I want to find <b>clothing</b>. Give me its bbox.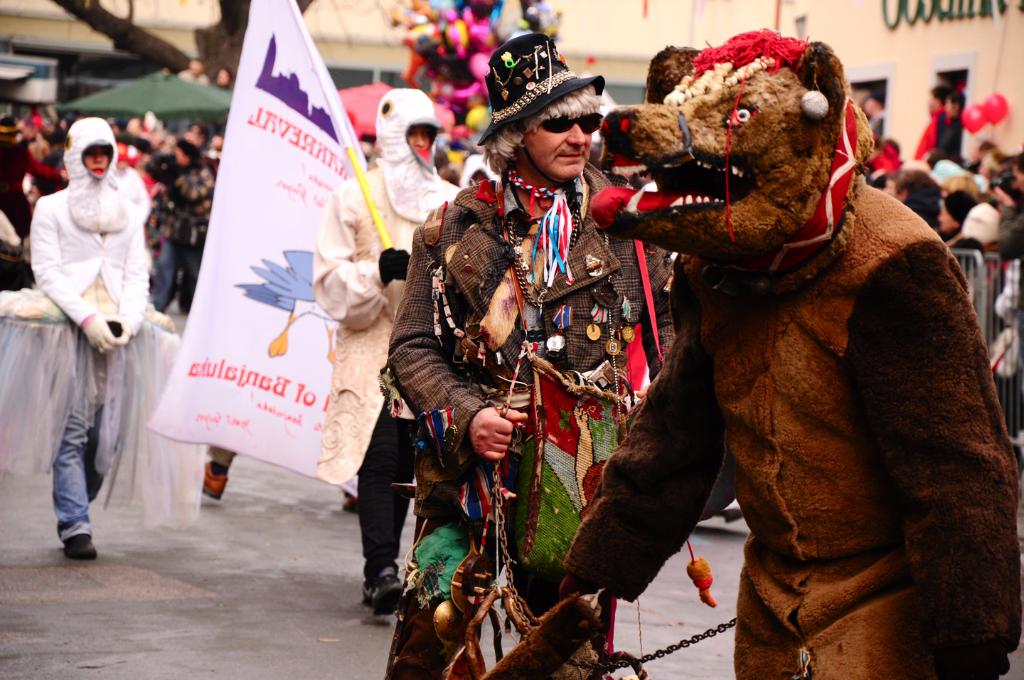
pyautogui.locateOnScreen(31, 112, 144, 570).
